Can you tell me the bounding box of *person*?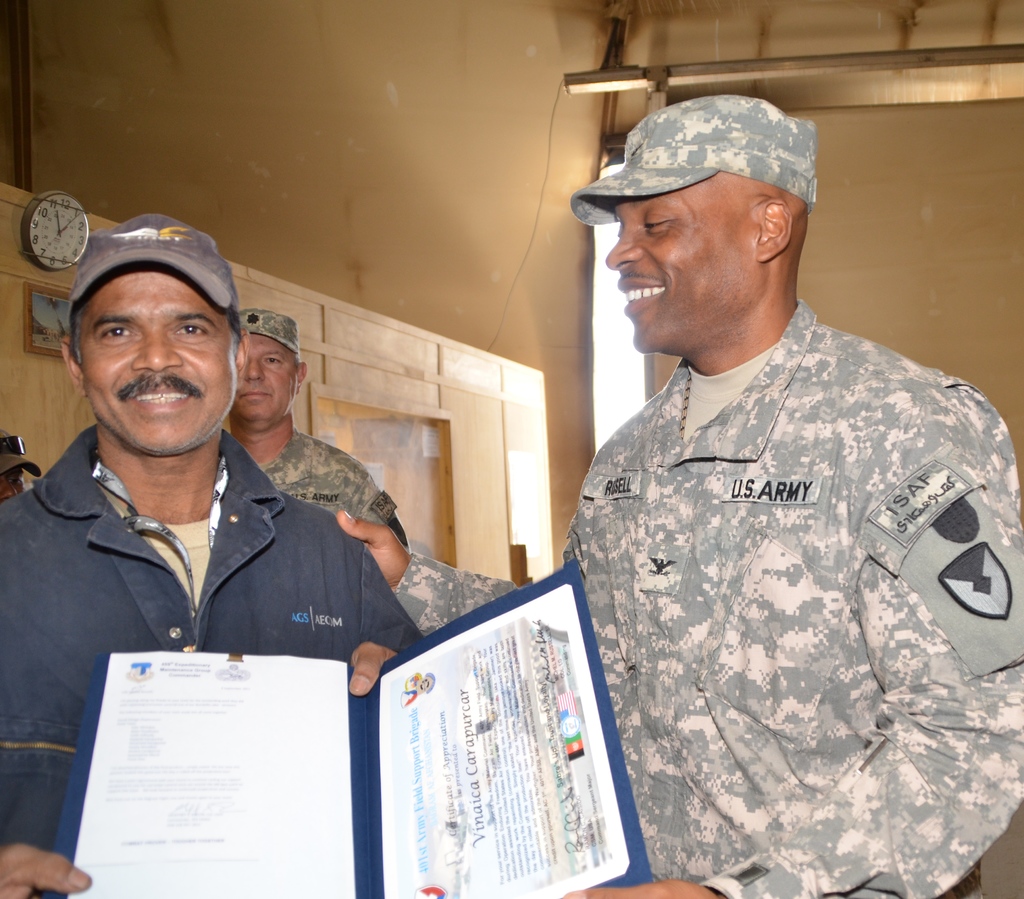
<region>336, 92, 1023, 898</region>.
